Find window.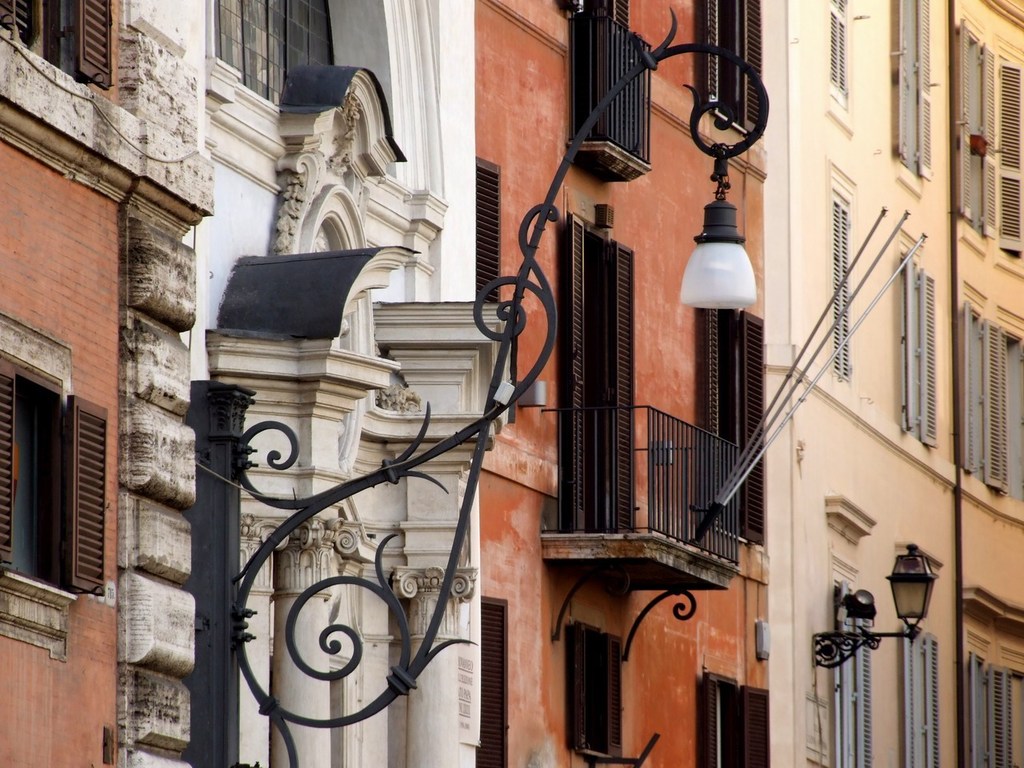
bbox(1000, 58, 1023, 262).
